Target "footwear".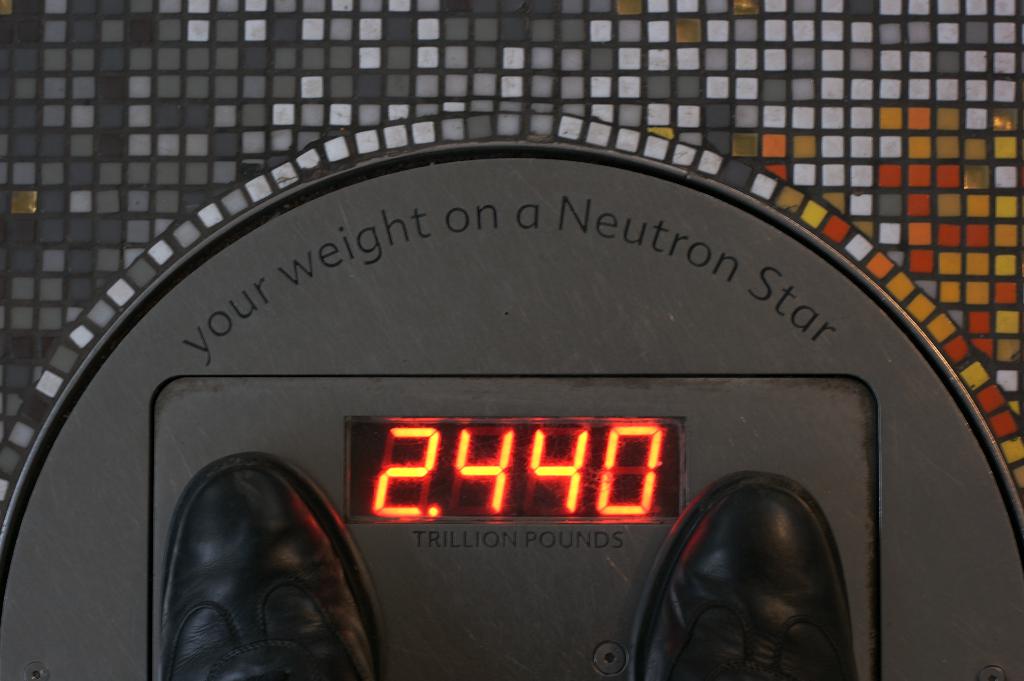
Target region: [633, 467, 854, 680].
